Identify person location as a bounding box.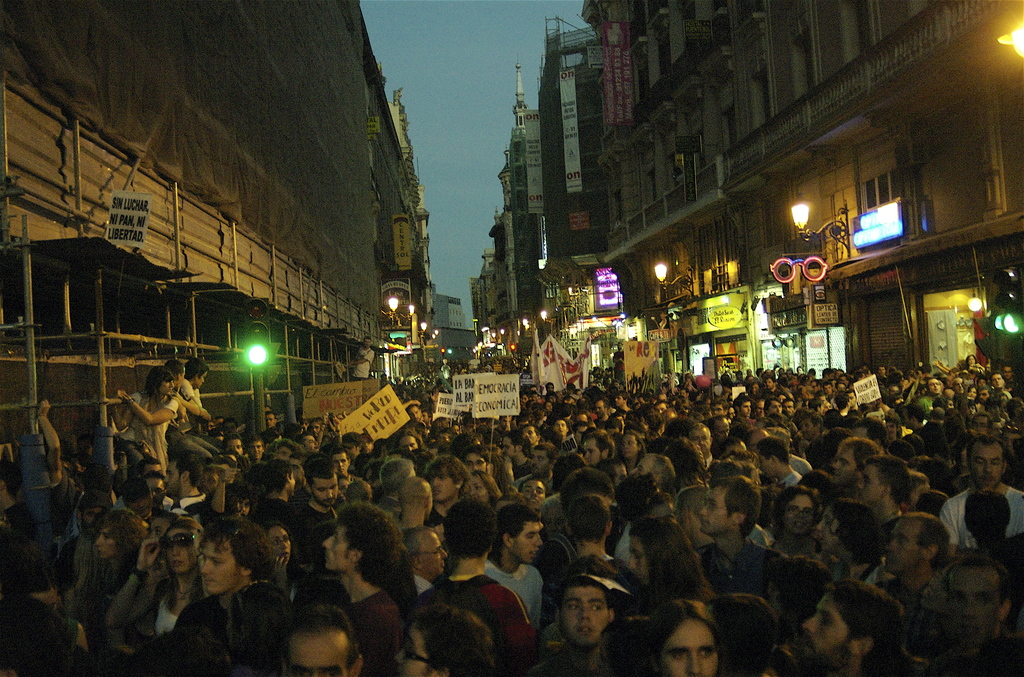
<box>618,393,628,414</box>.
